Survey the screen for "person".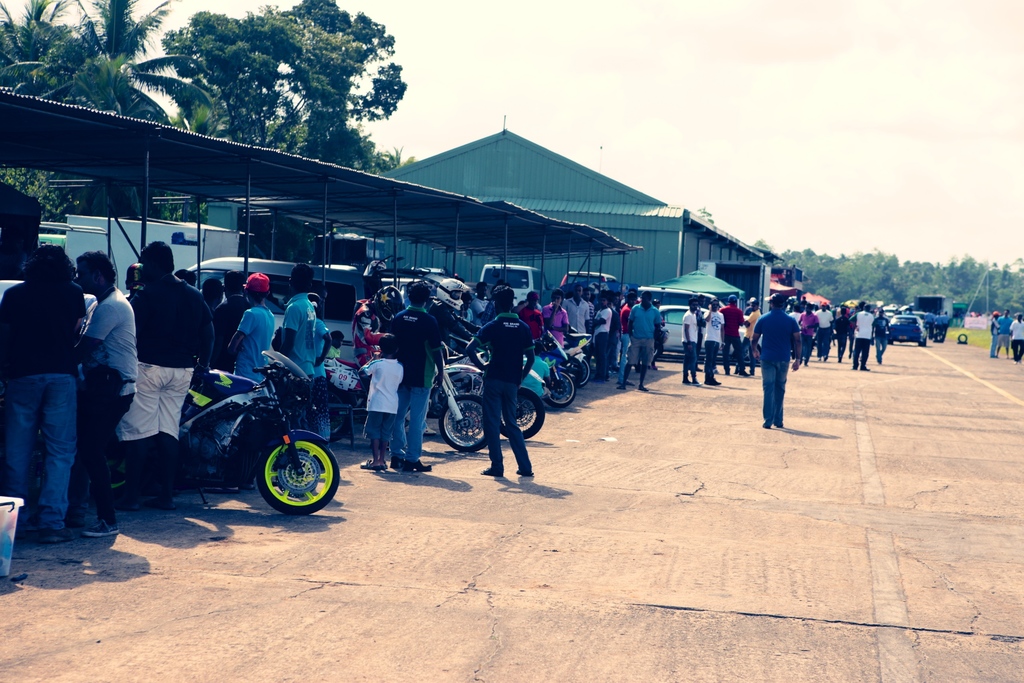
Survey found: [x1=201, y1=274, x2=226, y2=304].
